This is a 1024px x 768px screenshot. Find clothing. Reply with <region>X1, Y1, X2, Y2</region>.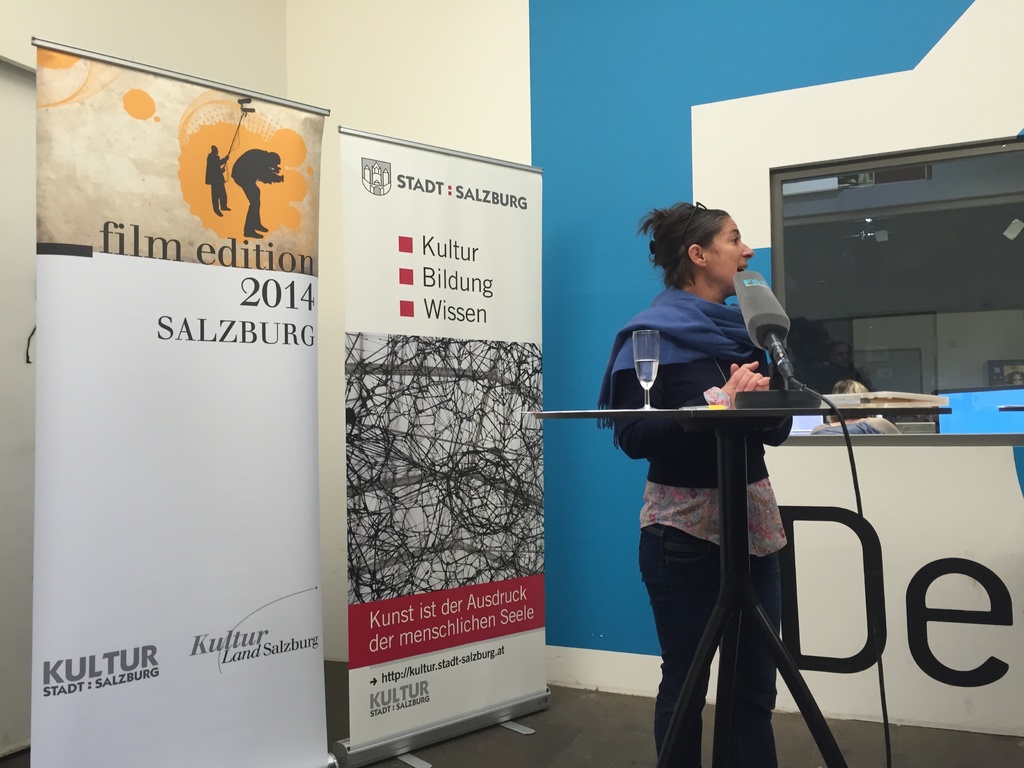
<region>600, 284, 792, 766</region>.
